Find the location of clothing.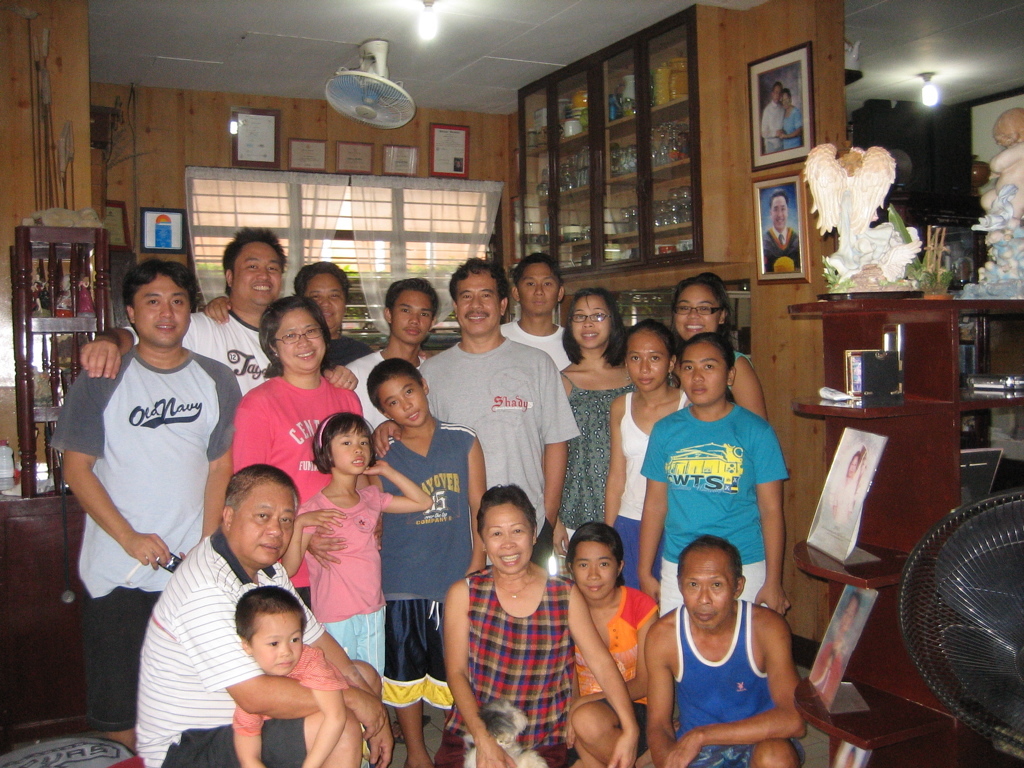
Location: 345,348,425,437.
